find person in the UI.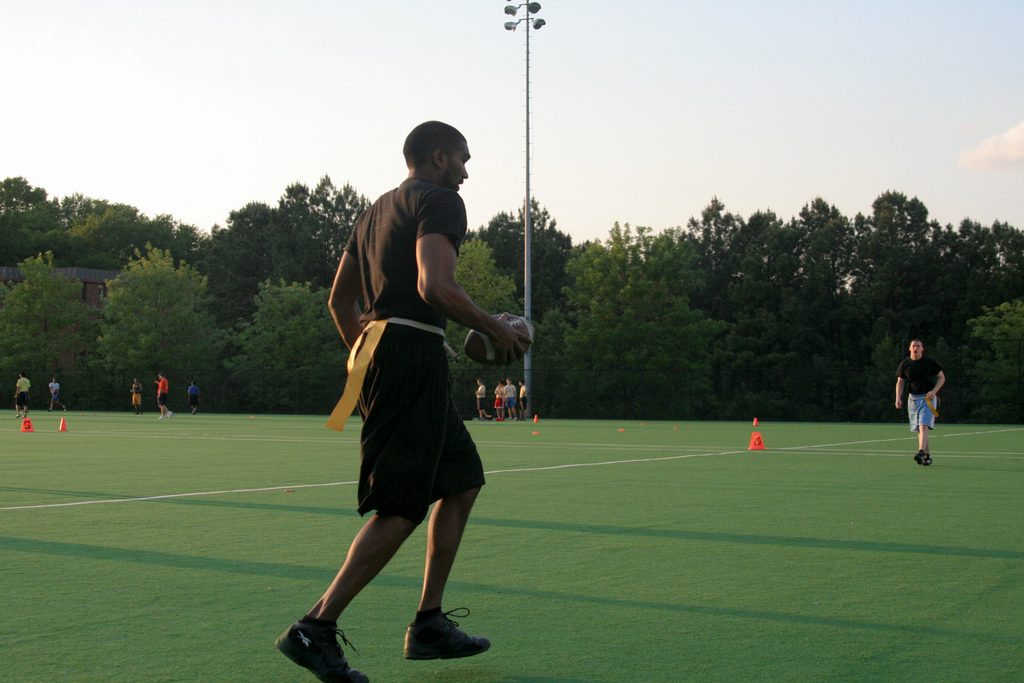
UI element at bbox(513, 372, 535, 420).
